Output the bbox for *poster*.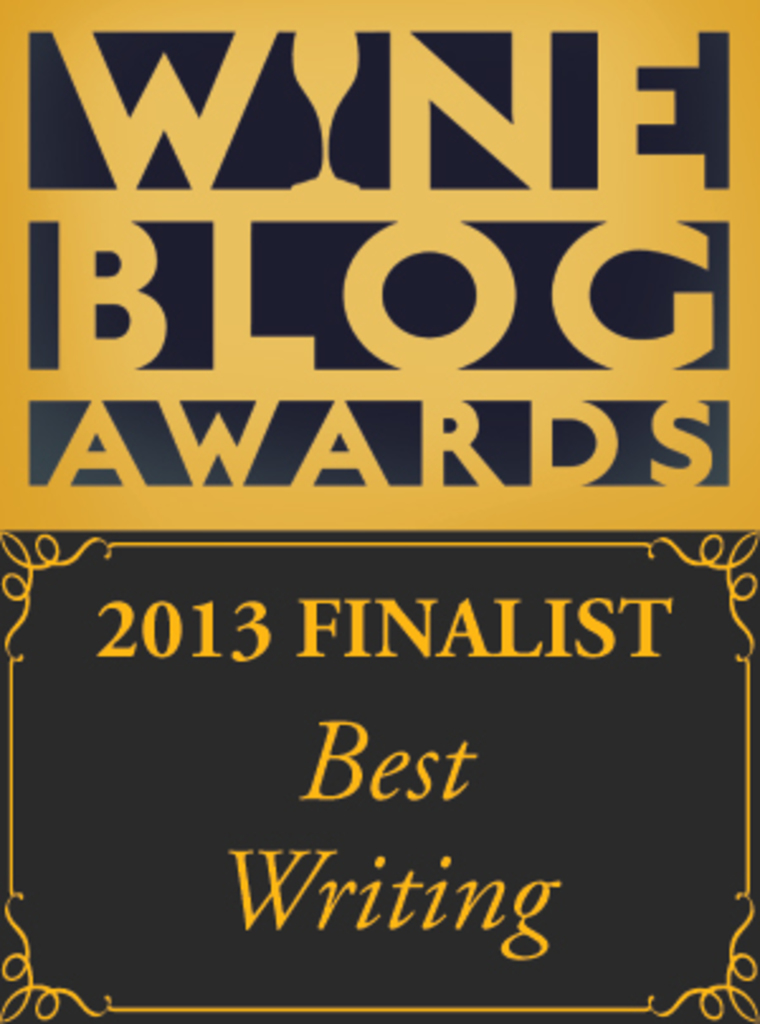
detection(0, 0, 757, 1021).
